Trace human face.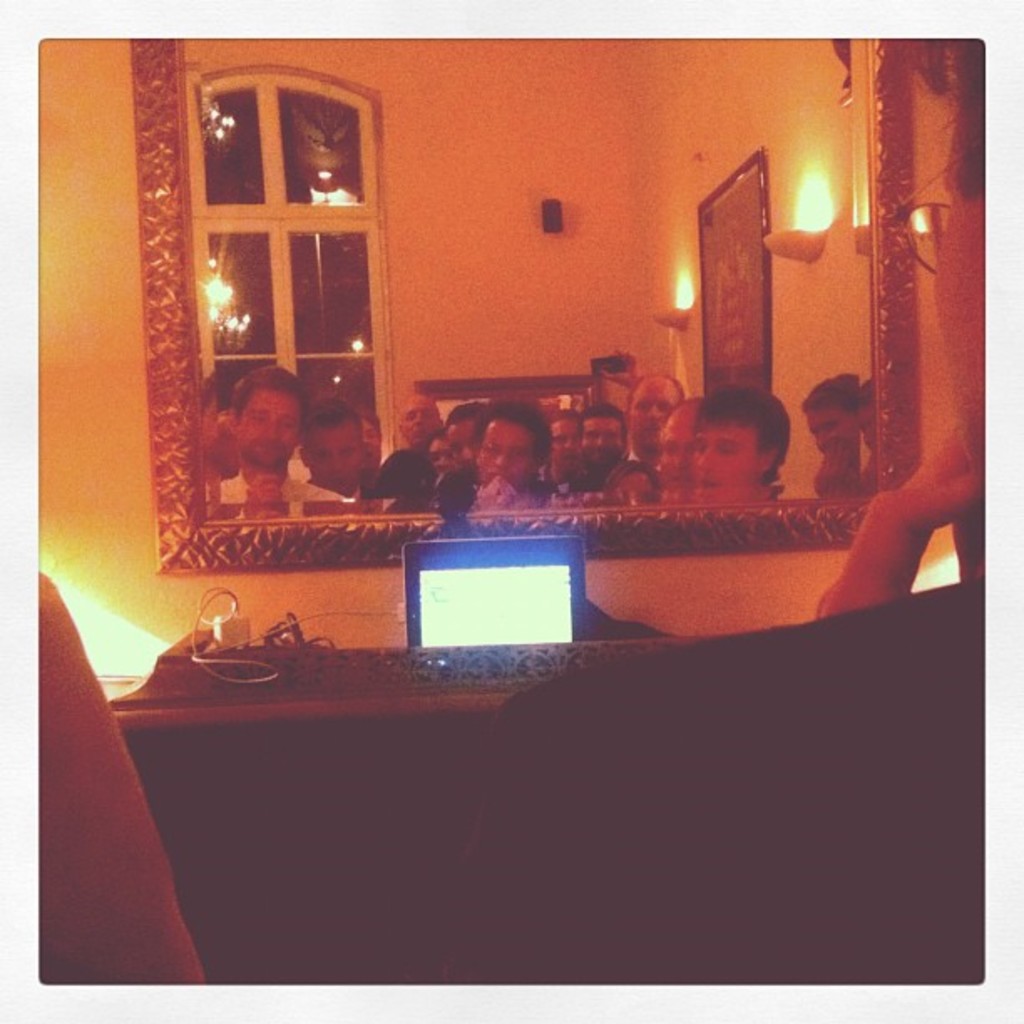
Traced to locate(428, 438, 452, 472).
